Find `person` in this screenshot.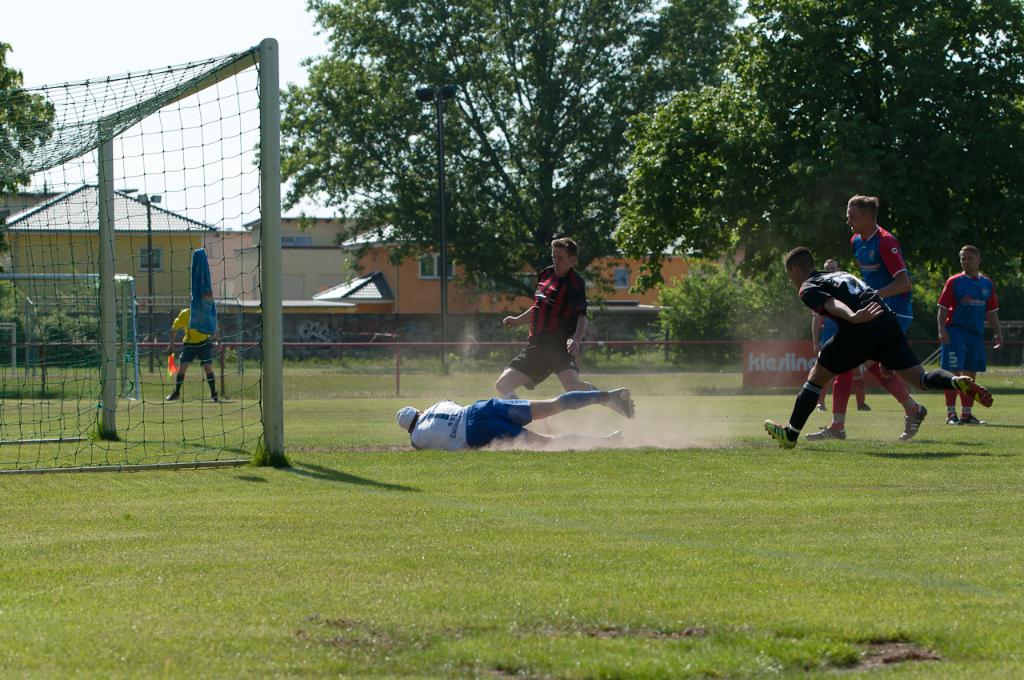
The bounding box for `person` is 394:383:638:444.
